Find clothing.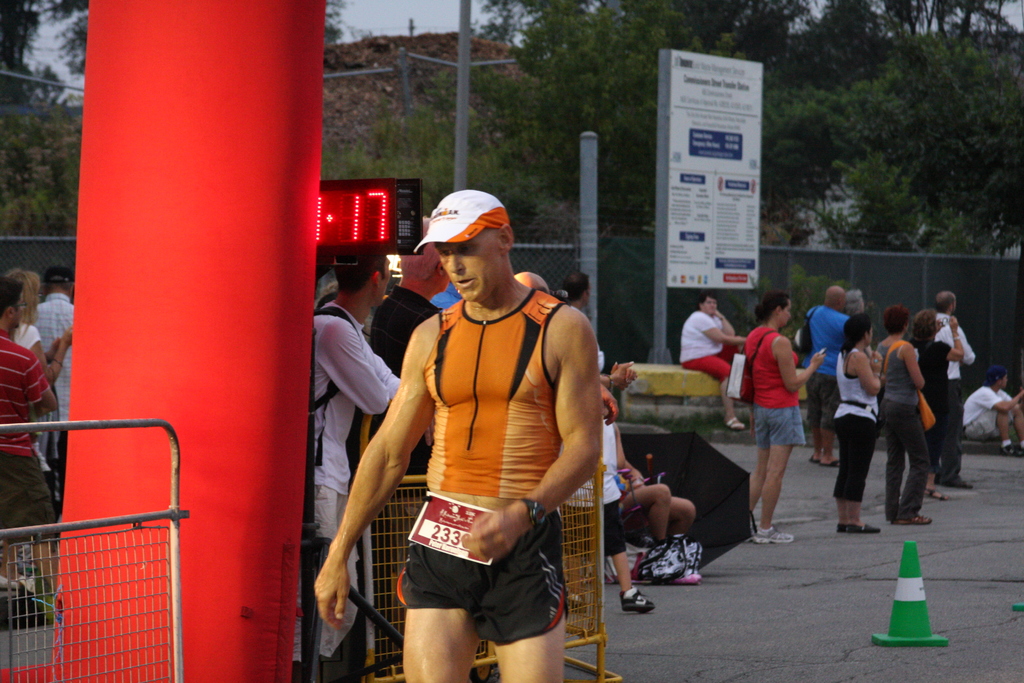
box=[291, 304, 406, 664].
